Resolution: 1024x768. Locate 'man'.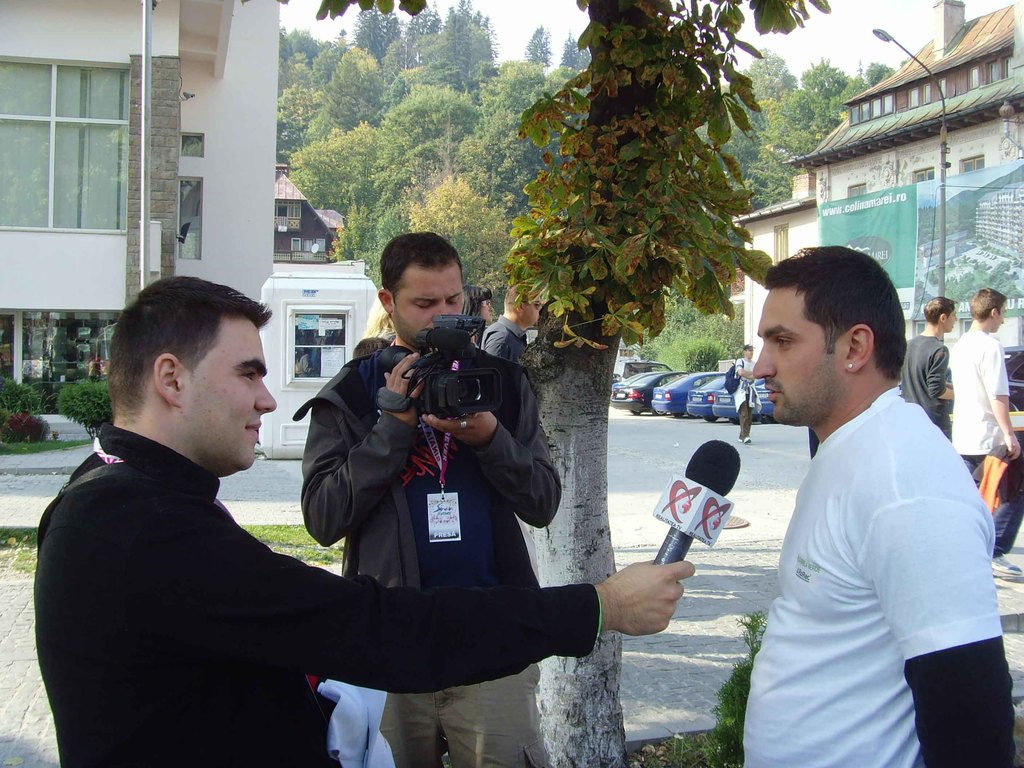
l=729, t=342, r=759, b=442.
